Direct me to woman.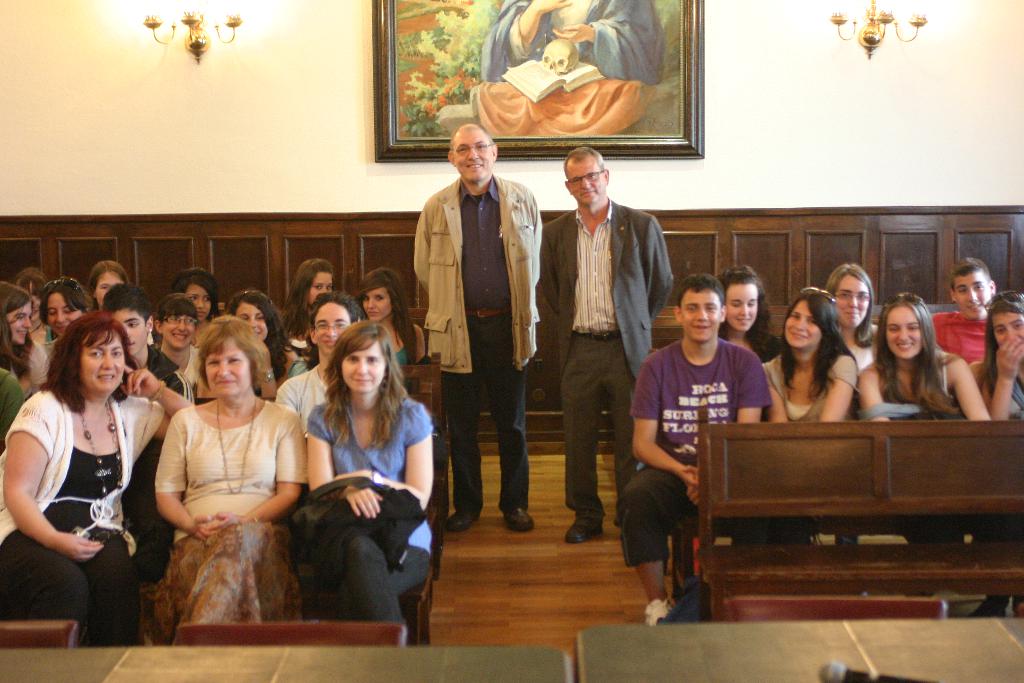
Direction: Rect(170, 268, 222, 352).
